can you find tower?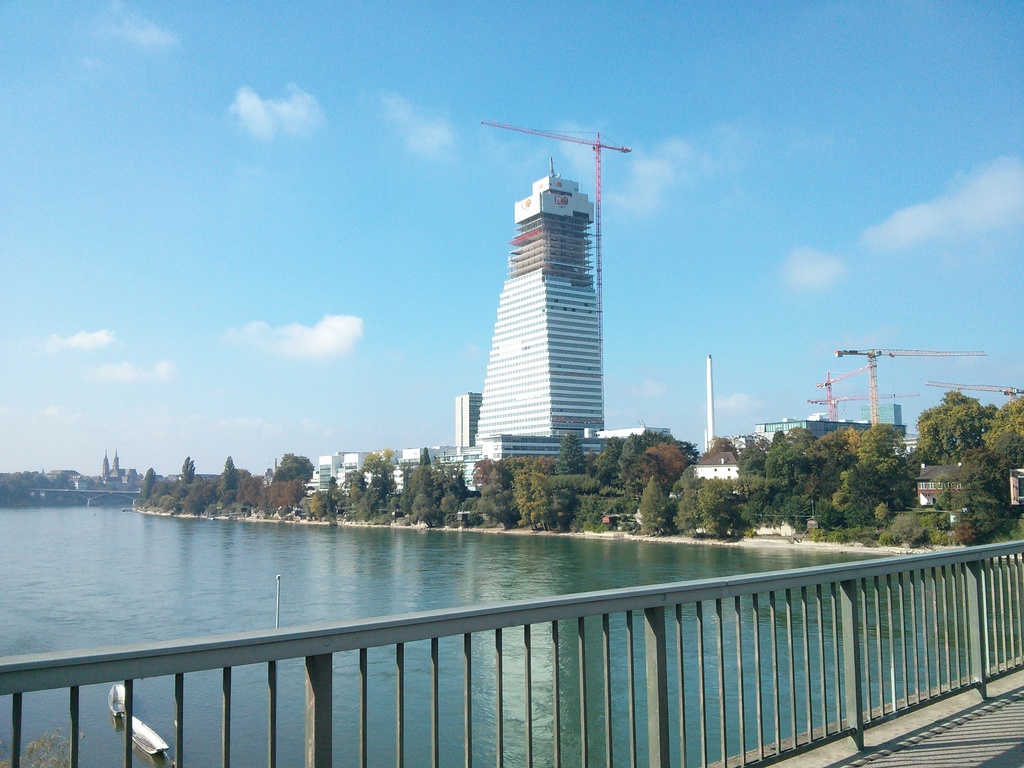
Yes, bounding box: box(837, 344, 986, 428).
